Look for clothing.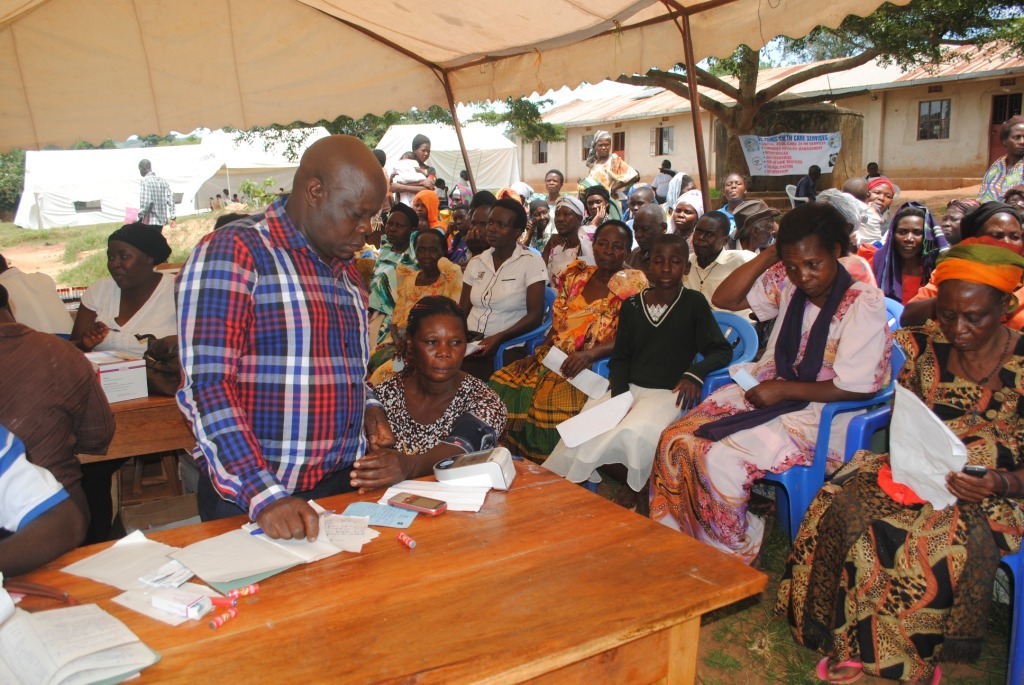
Found: <bbox>369, 266, 465, 381</bbox>.
